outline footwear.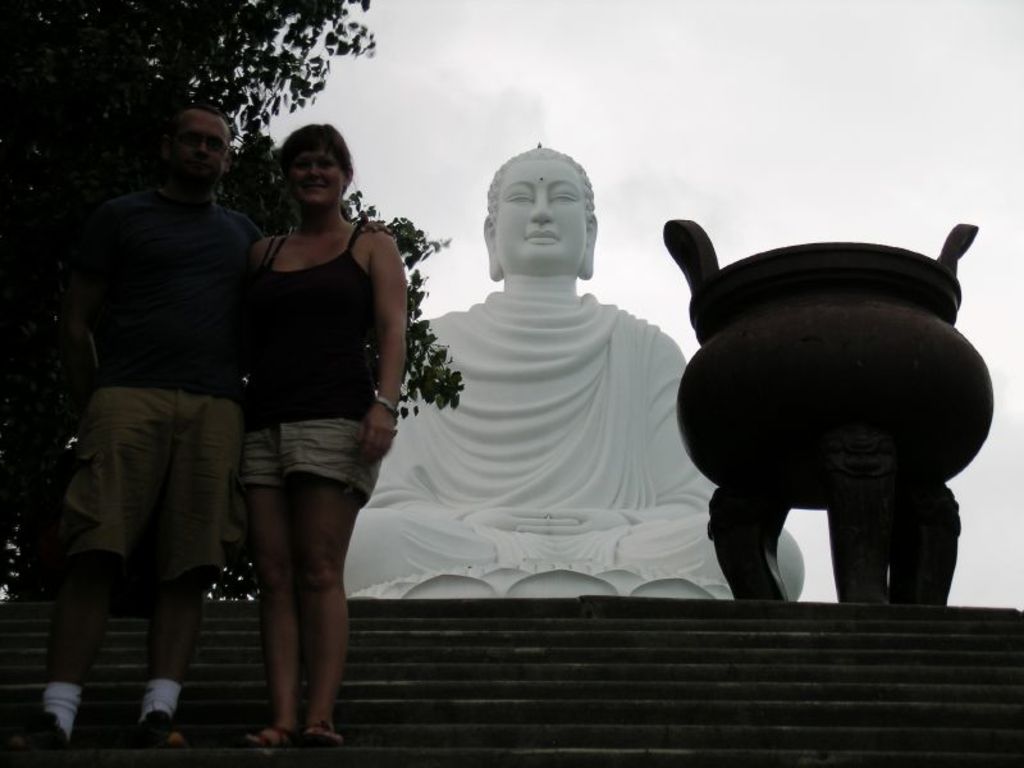
Outline: select_region(238, 726, 291, 746).
